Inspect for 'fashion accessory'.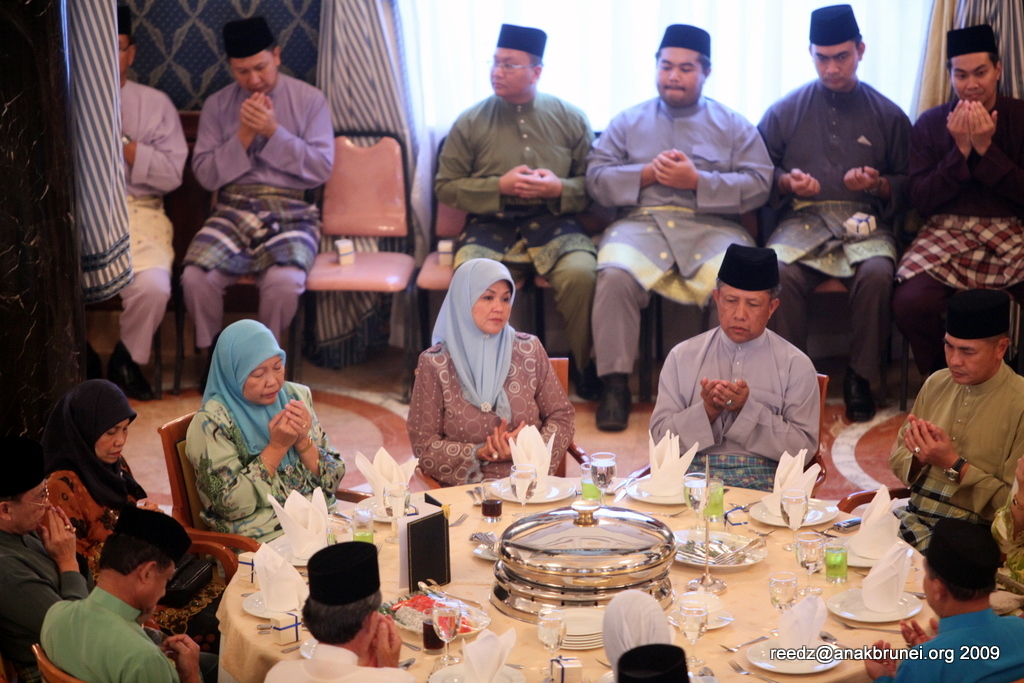
Inspection: bbox=(60, 522, 72, 531).
